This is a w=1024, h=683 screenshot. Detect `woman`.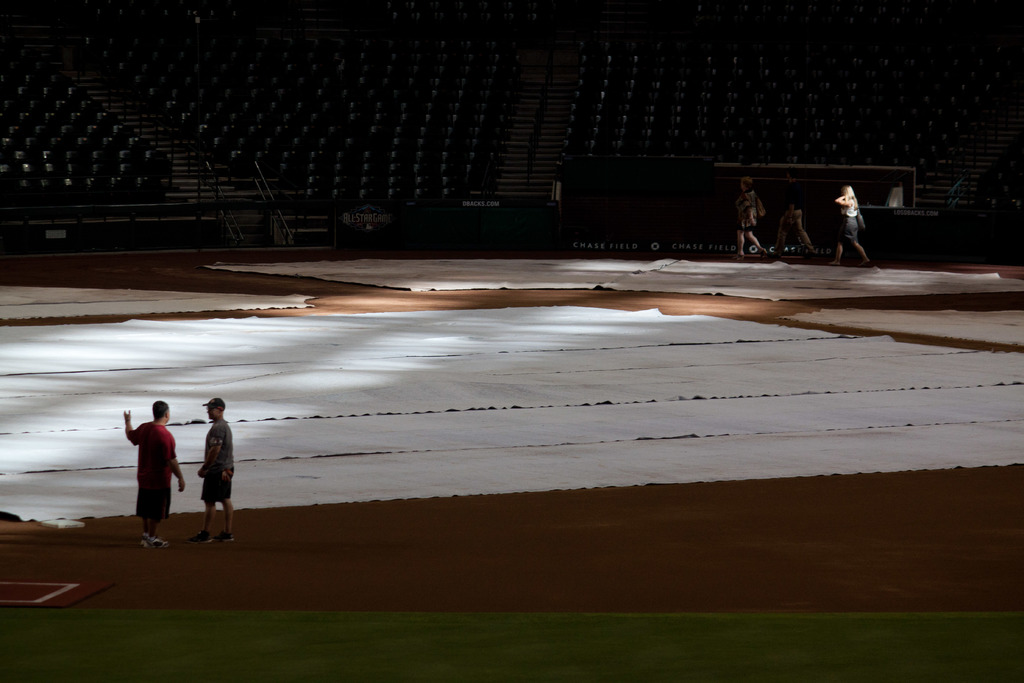
[left=833, top=186, right=874, bottom=270].
